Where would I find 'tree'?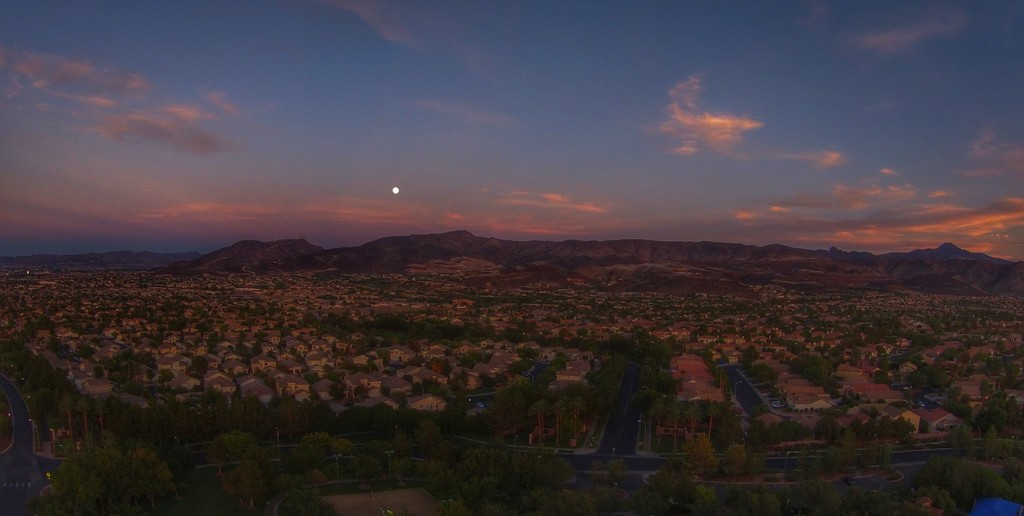
At {"x1": 913, "y1": 458, "x2": 1009, "y2": 515}.
